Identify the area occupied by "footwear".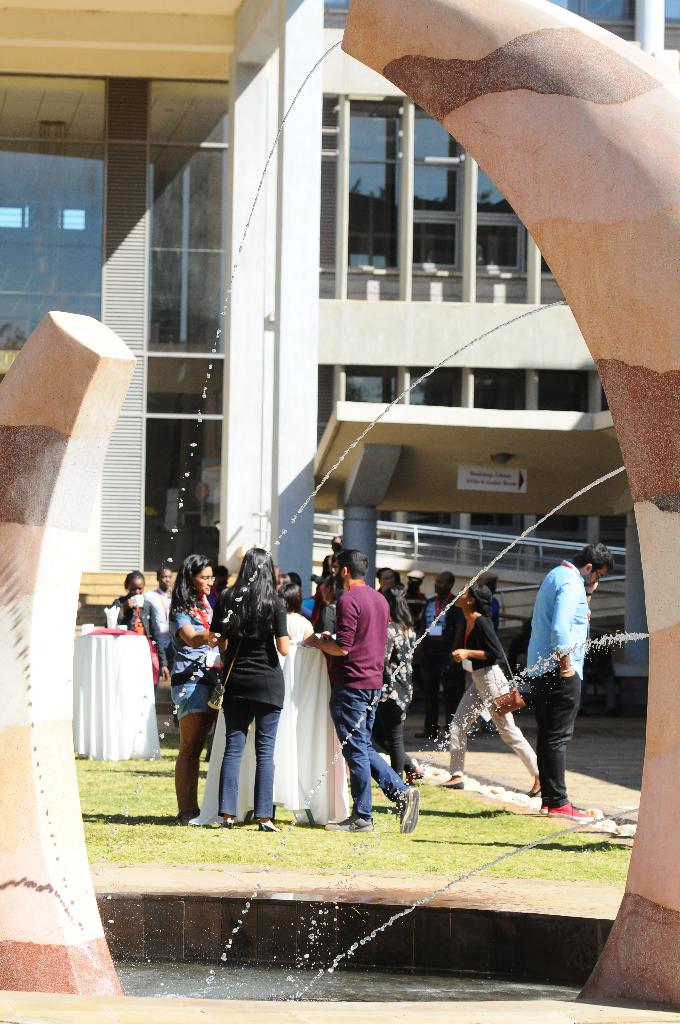
Area: {"x1": 539, "y1": 802, "x2": 550, "y2": 814}.
